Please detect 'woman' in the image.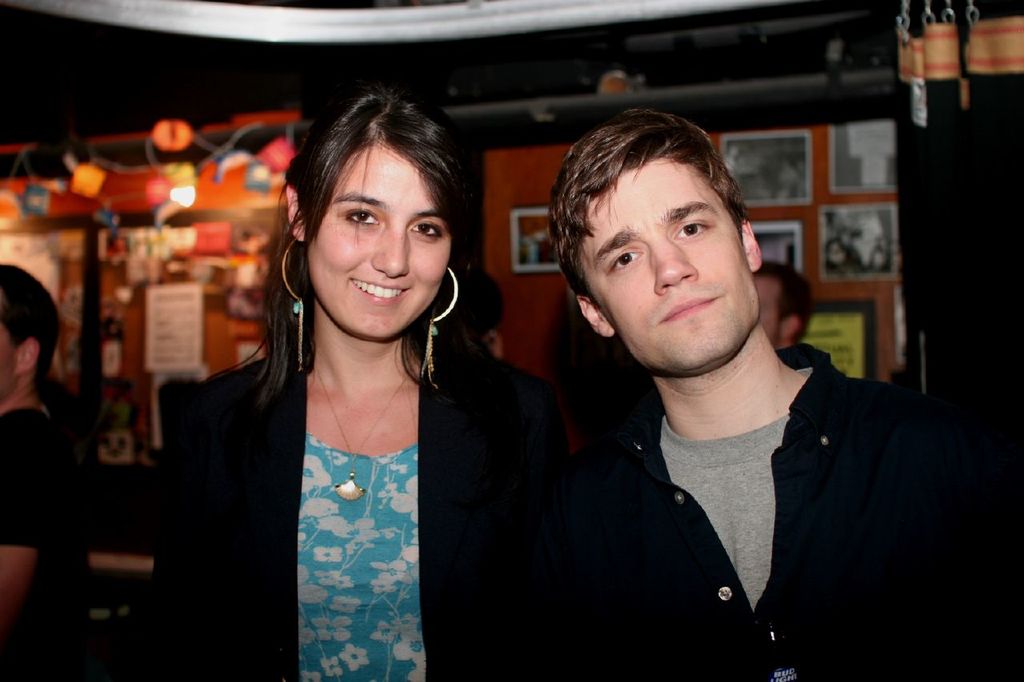
(left=176, top=93, right=517, bottom=666).
